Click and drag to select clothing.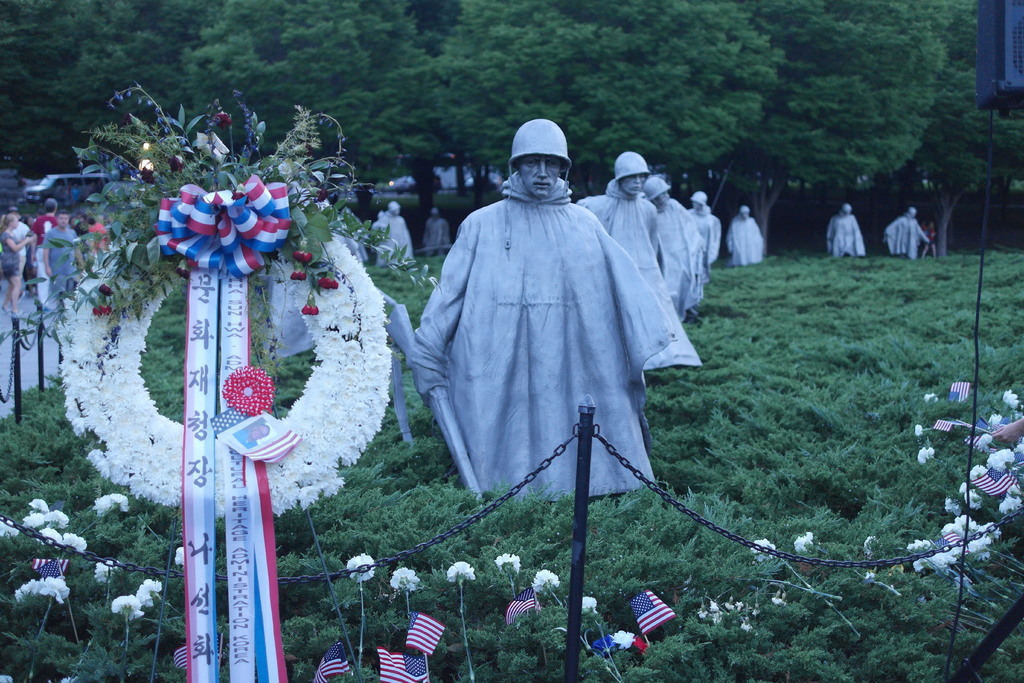
Selection: <bbox>44, 220, 83, 306</bbox>.
